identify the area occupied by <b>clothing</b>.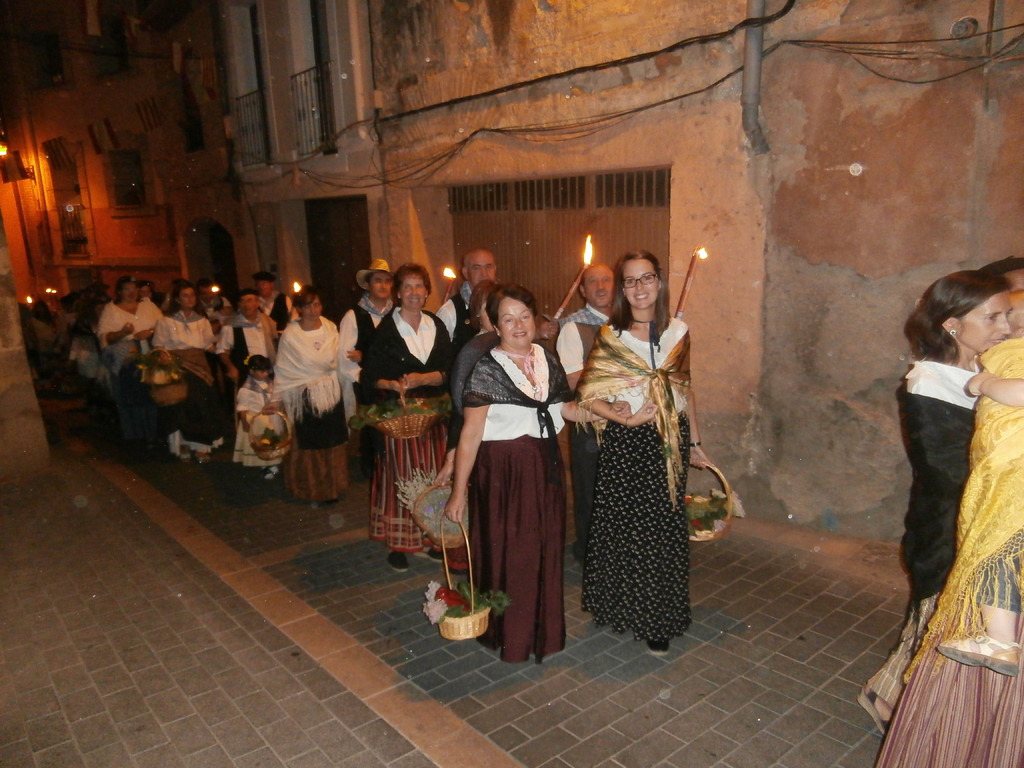
Area: <bbox>335, 298, 387, 422</bbox>.
